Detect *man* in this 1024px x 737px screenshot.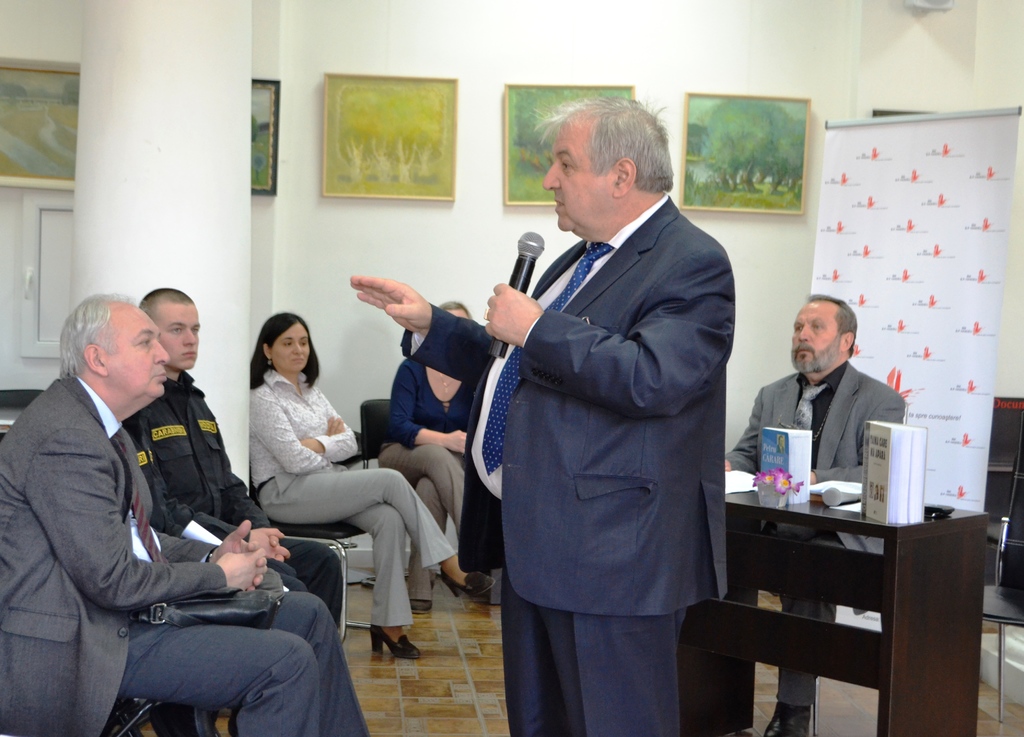
Detection: <bbox>134, 284, 351, 646</bbox>.
